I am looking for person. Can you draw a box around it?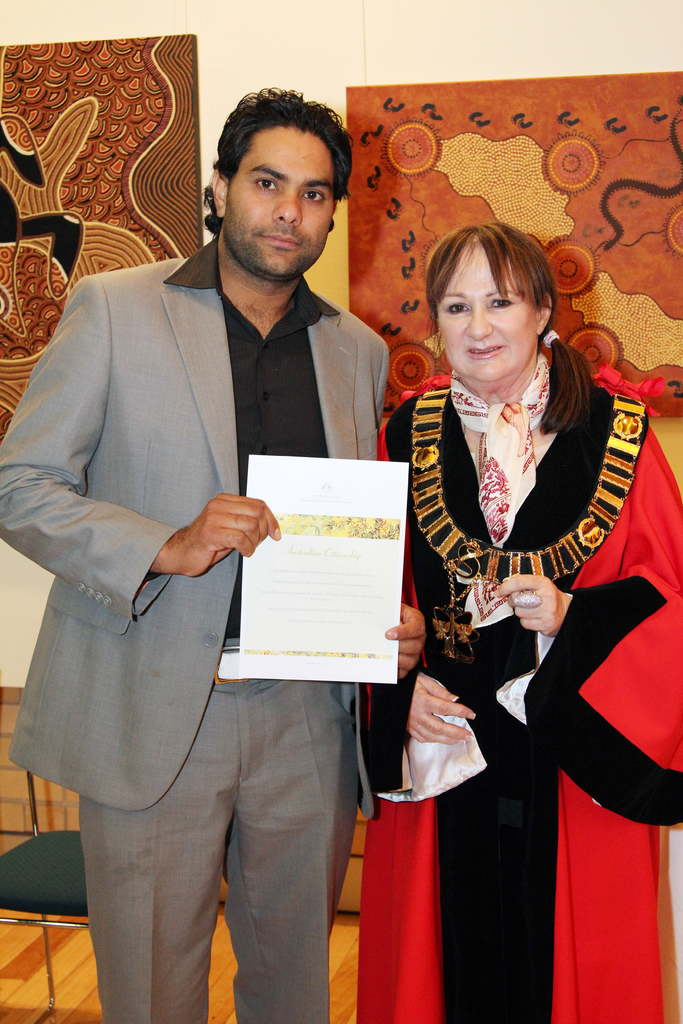
Sure, the bounding box is l=0, t=85, r=427, b=1023.
